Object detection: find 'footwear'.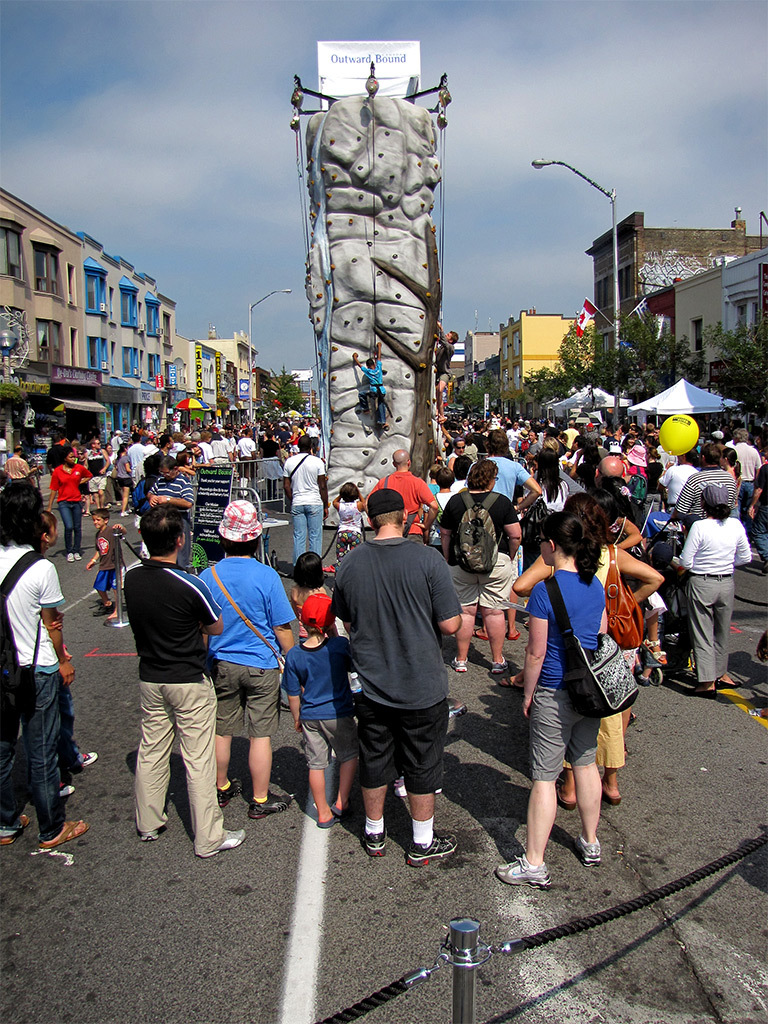
select_region(710, 674, 739, 689).
